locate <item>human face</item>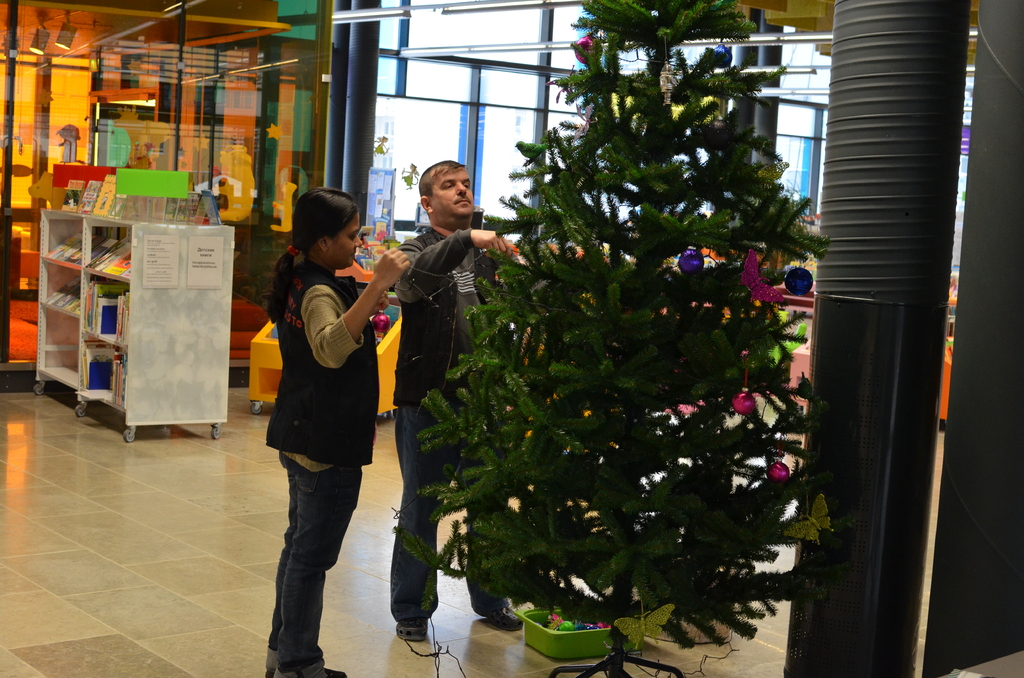
323,210,362,273
